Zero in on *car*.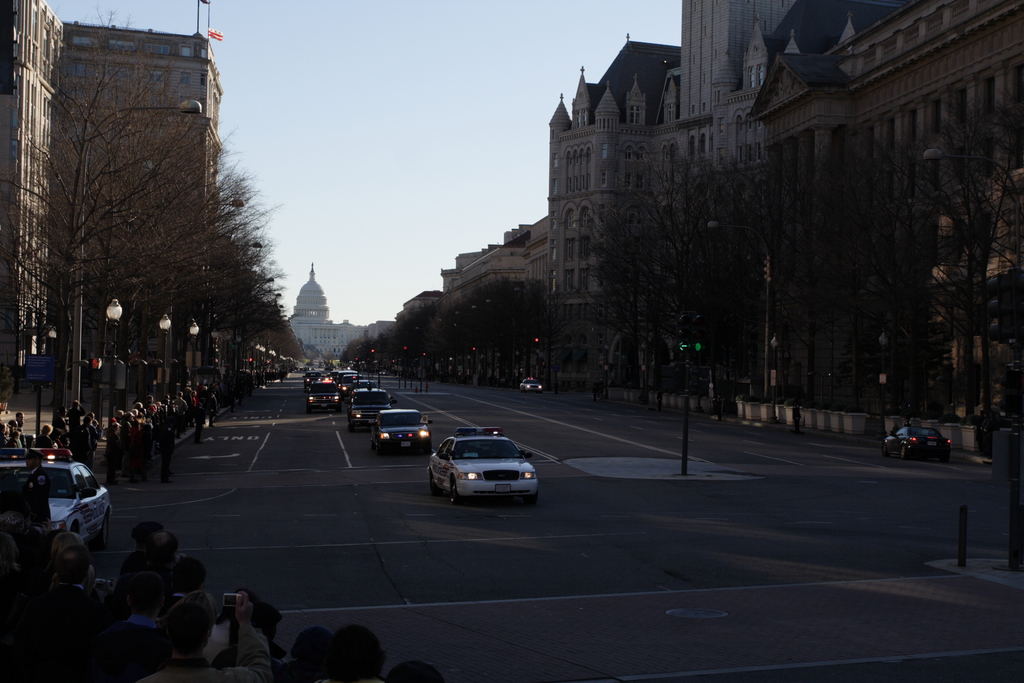
Zeroed in: [left=337, top=383, right=390, bottom=429].
